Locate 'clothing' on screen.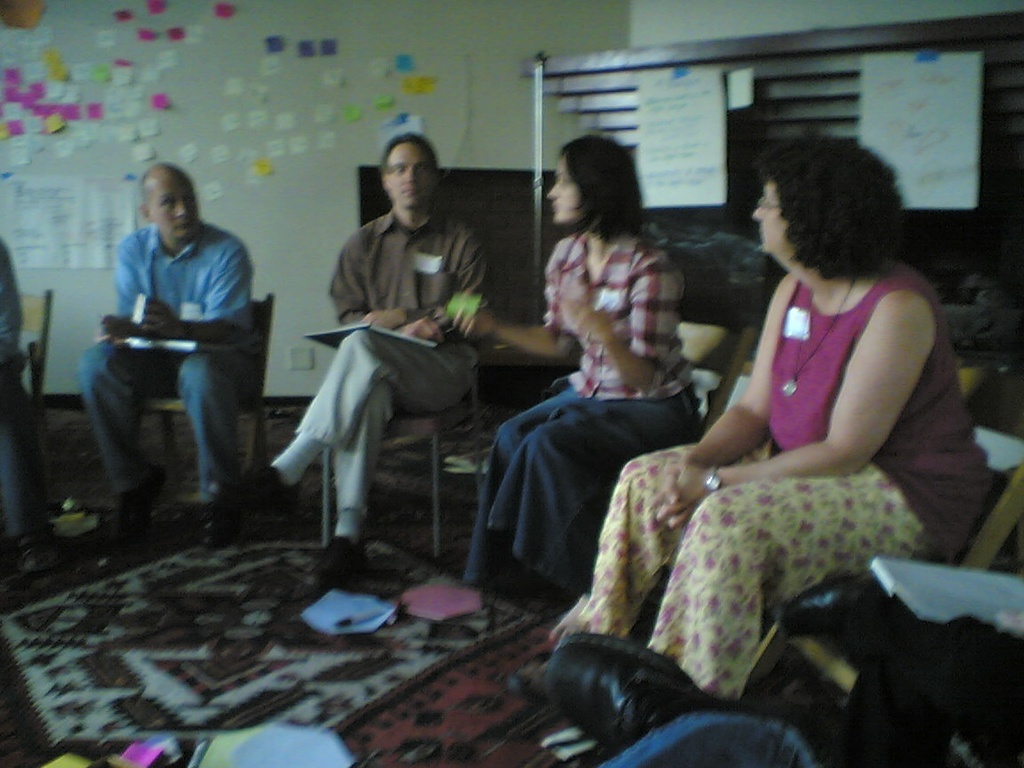
On screen at region(76, 138, 273, 543).
